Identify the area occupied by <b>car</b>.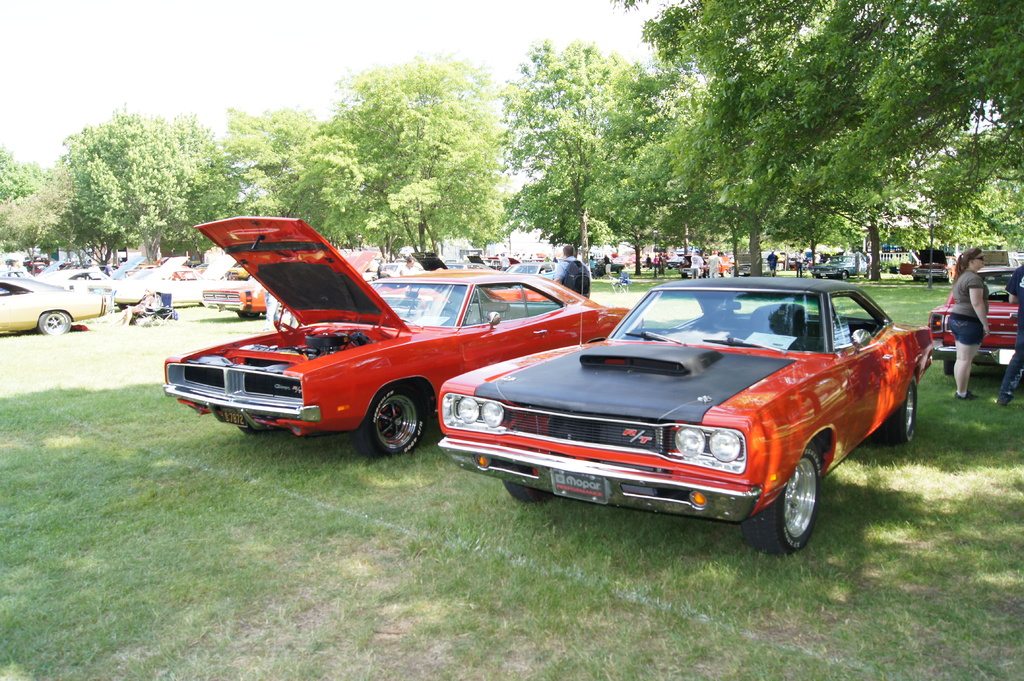
Area: bbox=[438, 280, 925, 550].
